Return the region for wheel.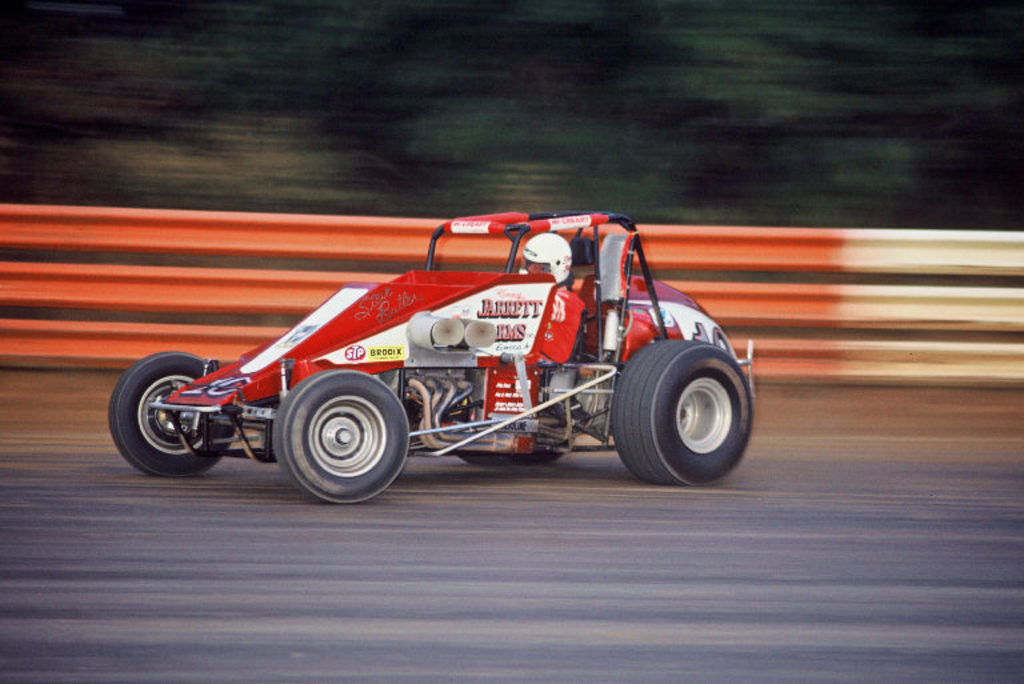
left=264, top=375, right=411, bottom=496.
